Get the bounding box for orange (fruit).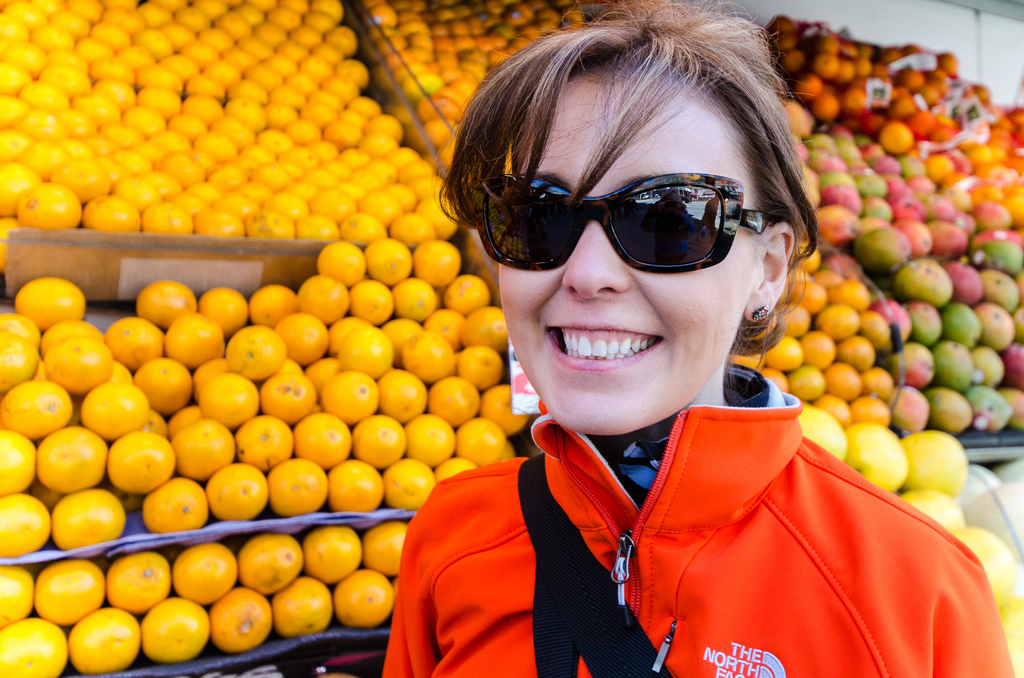
(x1=169, y1=541, x2=239, y2=604).
